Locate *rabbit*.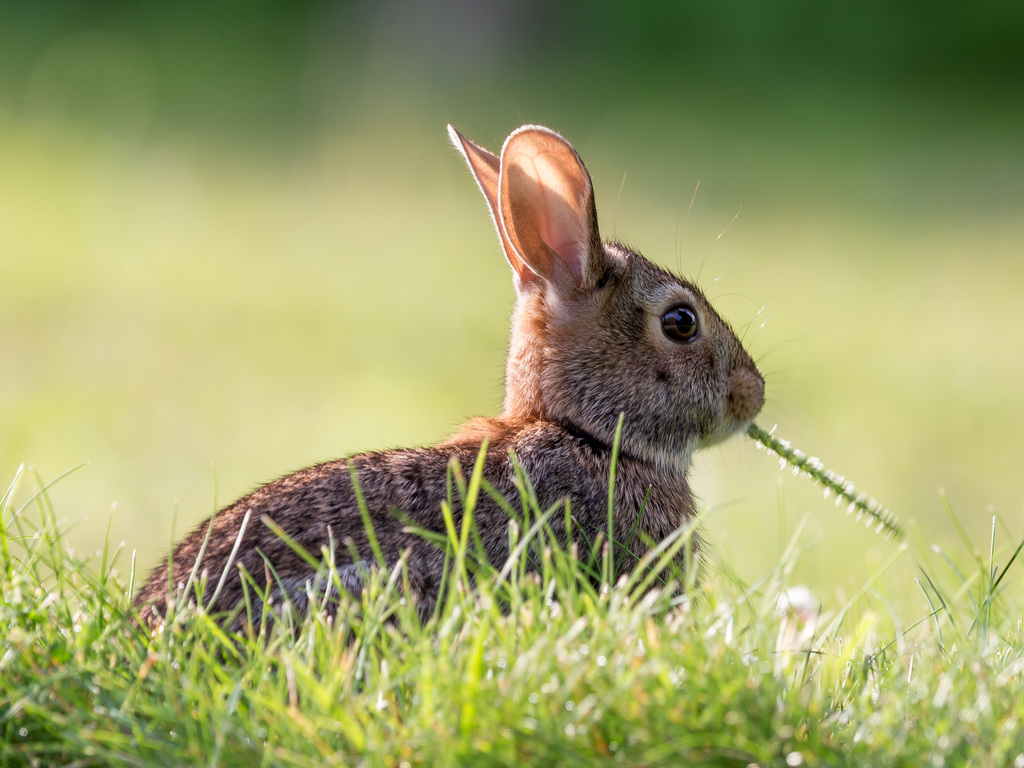
Bounding box: rect(102, 123, 790, 657).
